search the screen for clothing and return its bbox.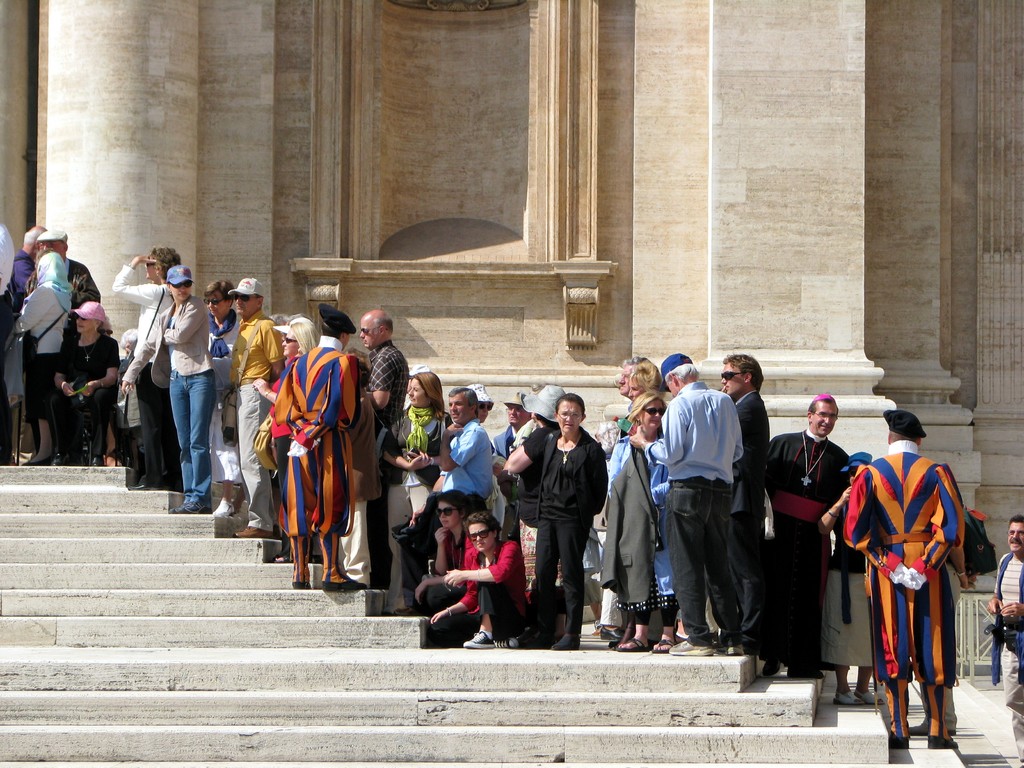
Found: [980, 540, 1023, 767].
